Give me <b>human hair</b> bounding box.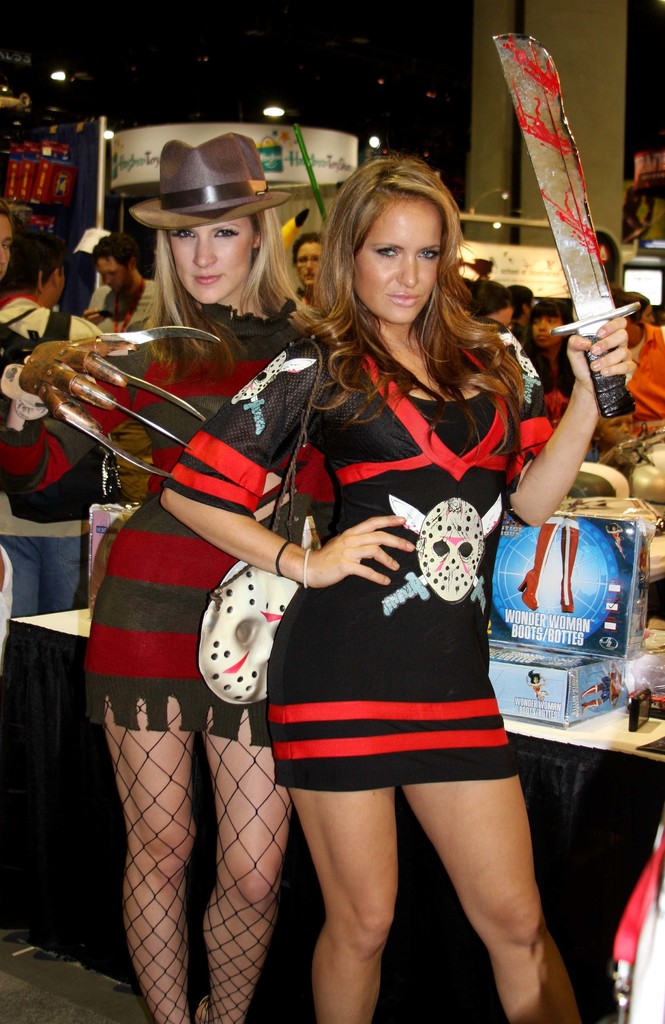
(290,230,321,266).
